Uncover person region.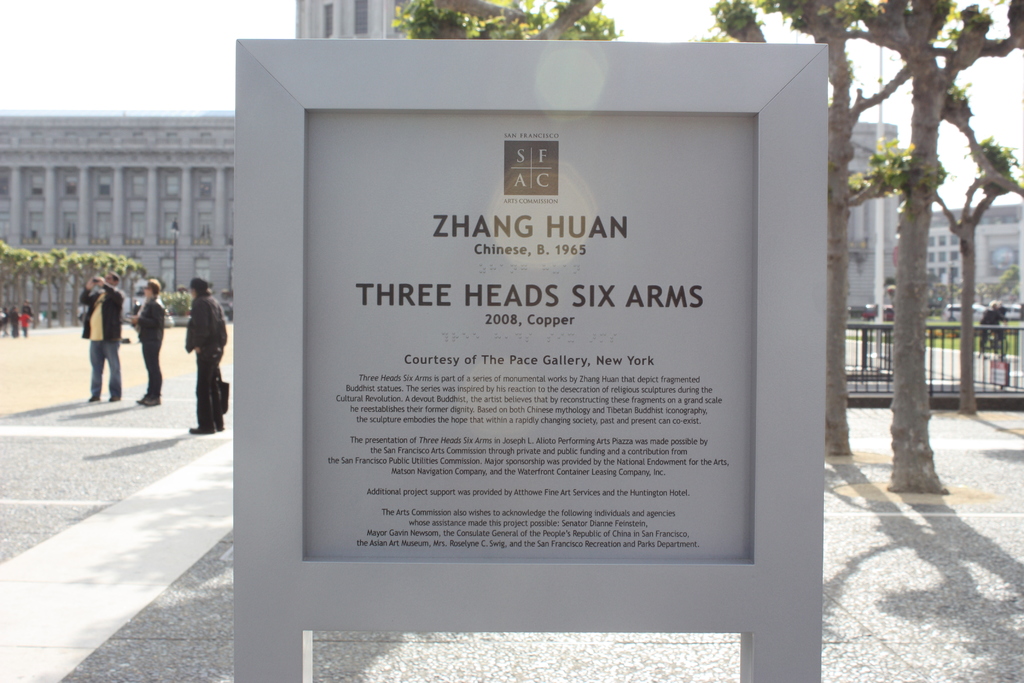
Uncovered: [74, 269, 123, 404].
